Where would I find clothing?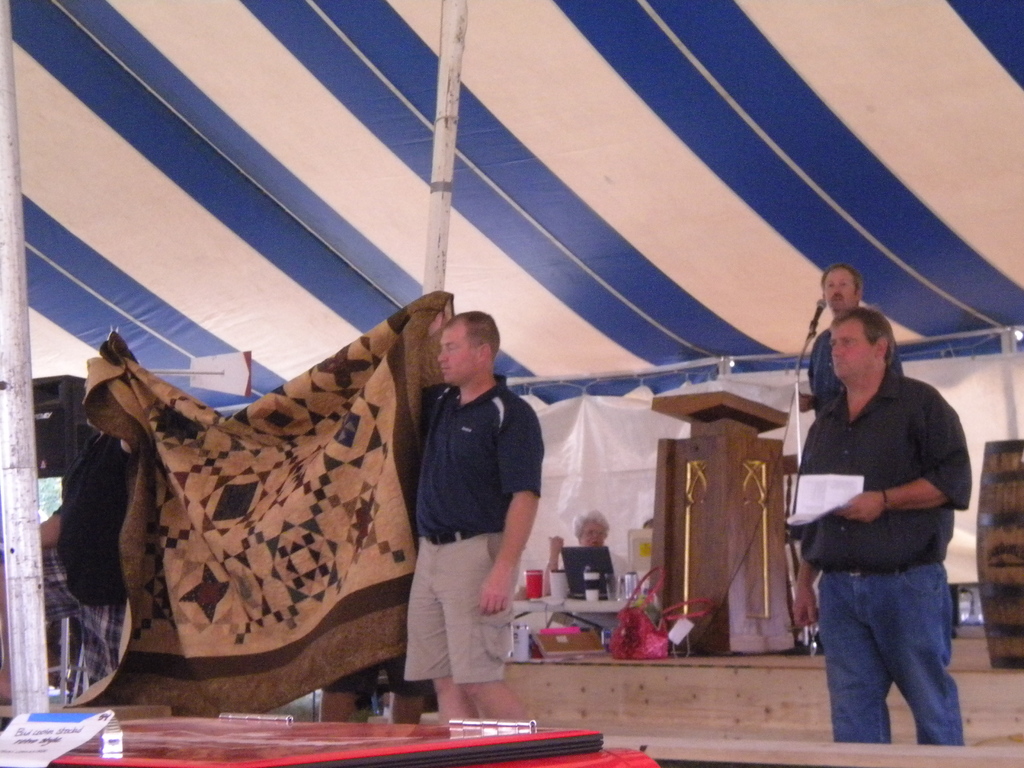
At 787, 310, 976, 748.
